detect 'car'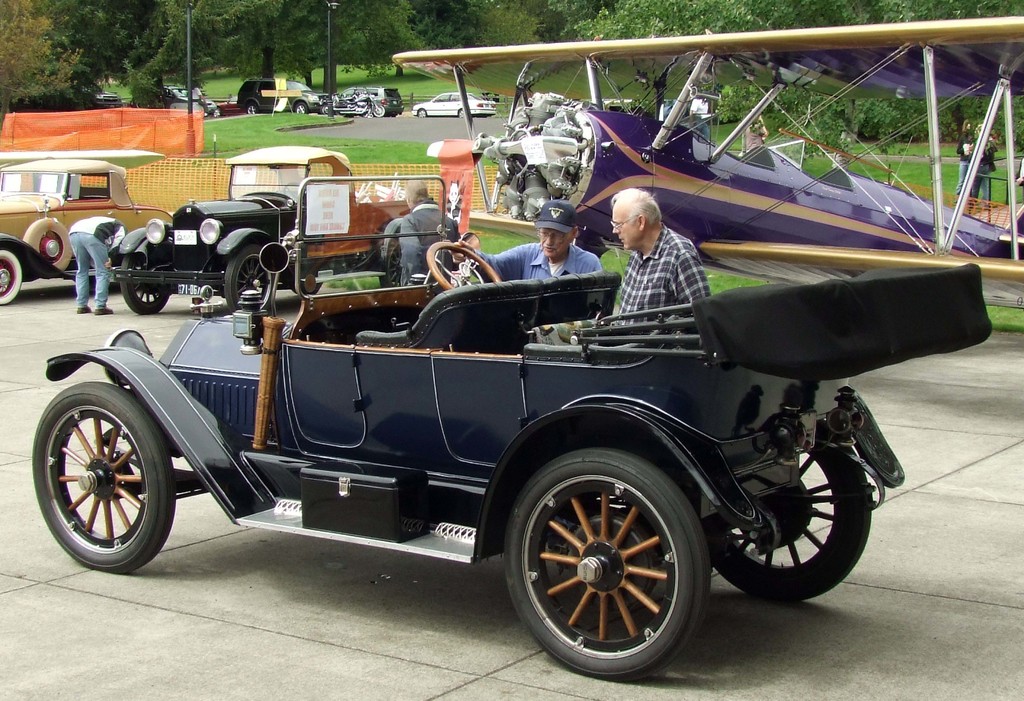
detection(234, 75, 323, 116)
